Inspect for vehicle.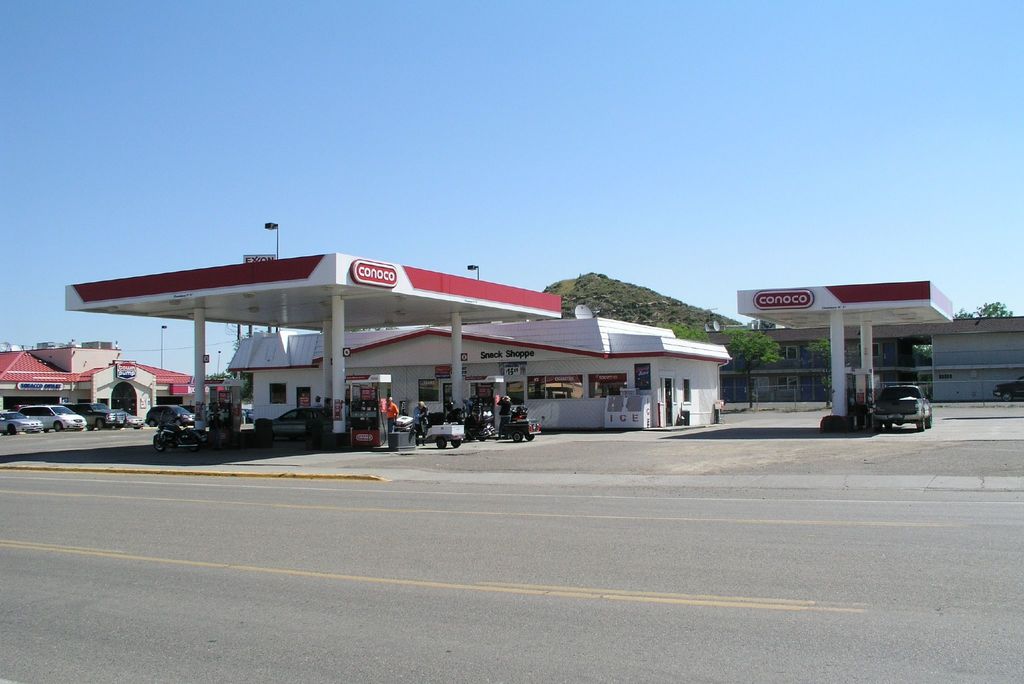
Inspection: <region>268, 402, 312, 436</region>.
